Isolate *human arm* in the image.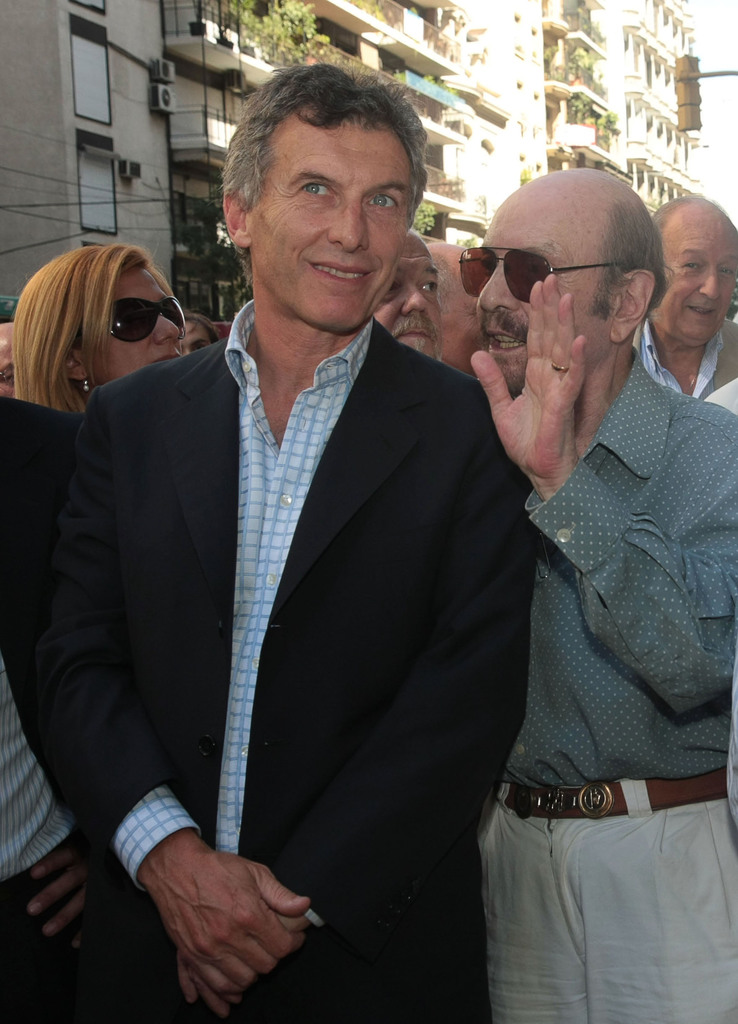
Isolated region: <box>470,271,737,721</box>.
